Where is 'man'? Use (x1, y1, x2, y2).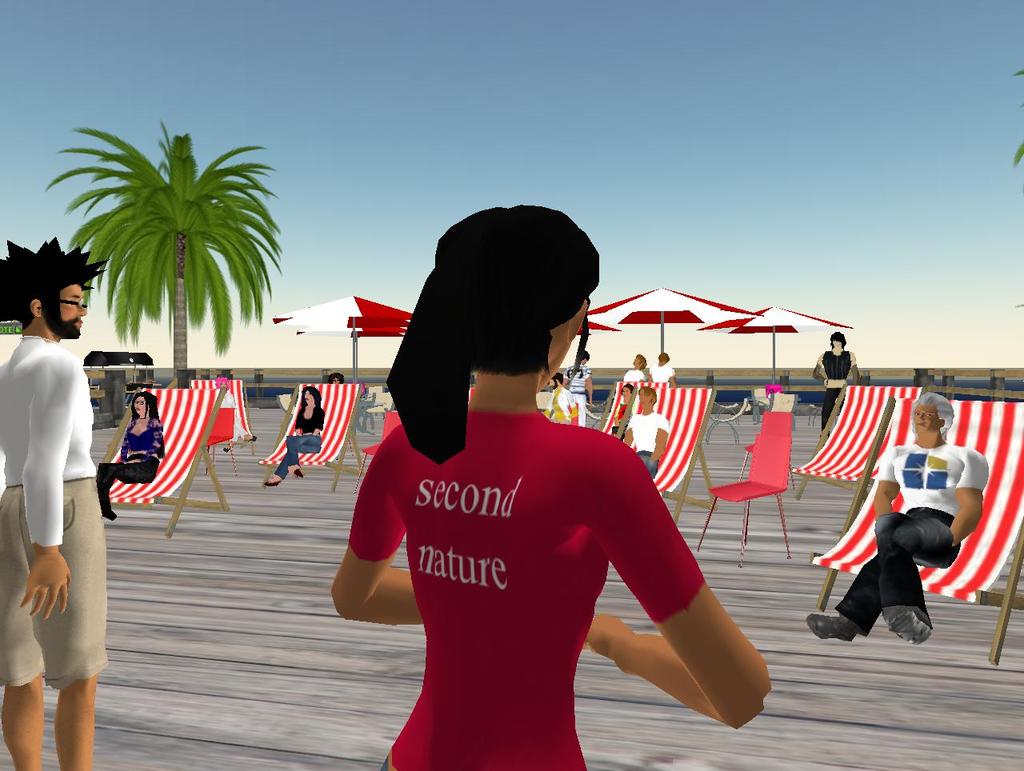
(810, 385, 986, 643).
